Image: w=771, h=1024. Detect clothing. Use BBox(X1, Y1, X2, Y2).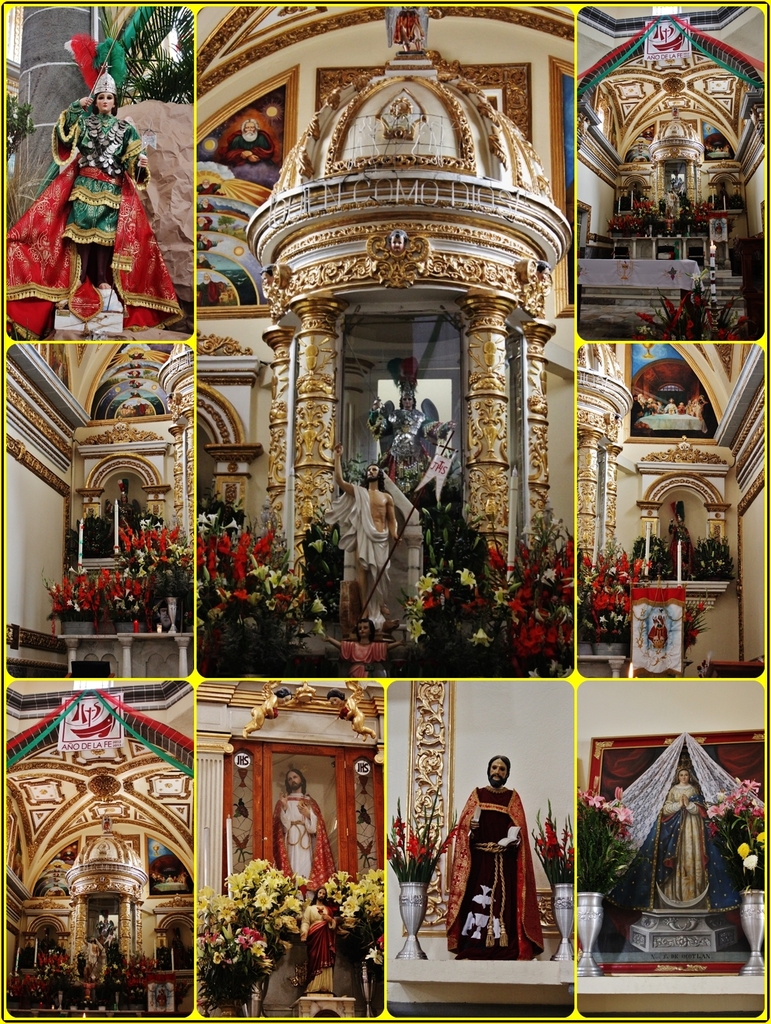
BBox(151, 876, 194, 893).
